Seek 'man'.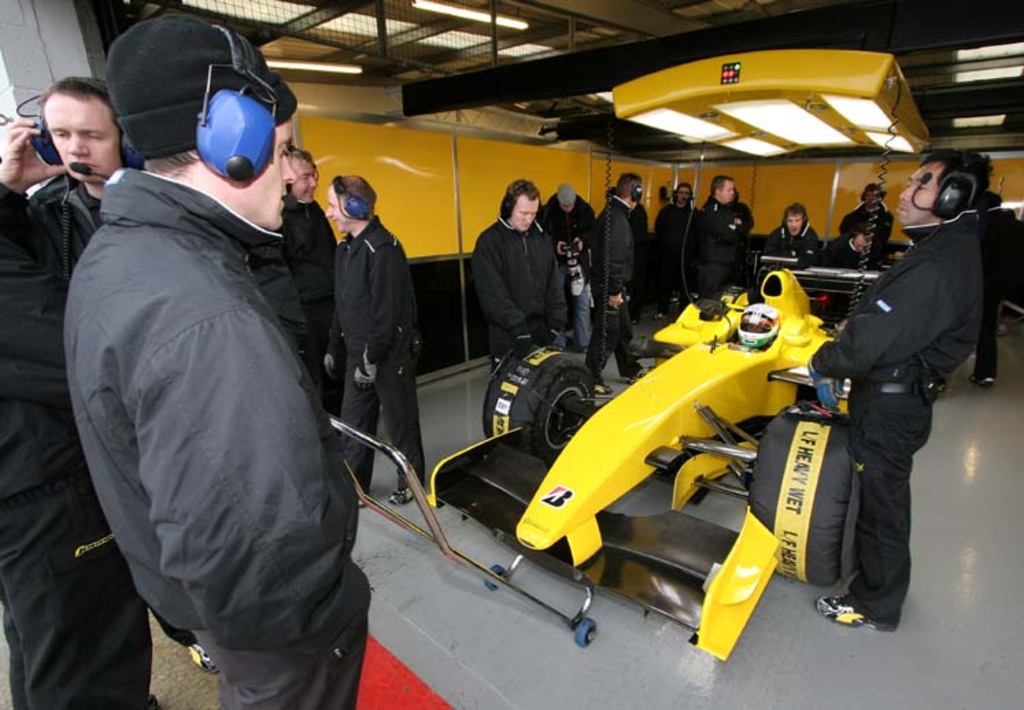
53, 38, 366, 709.
